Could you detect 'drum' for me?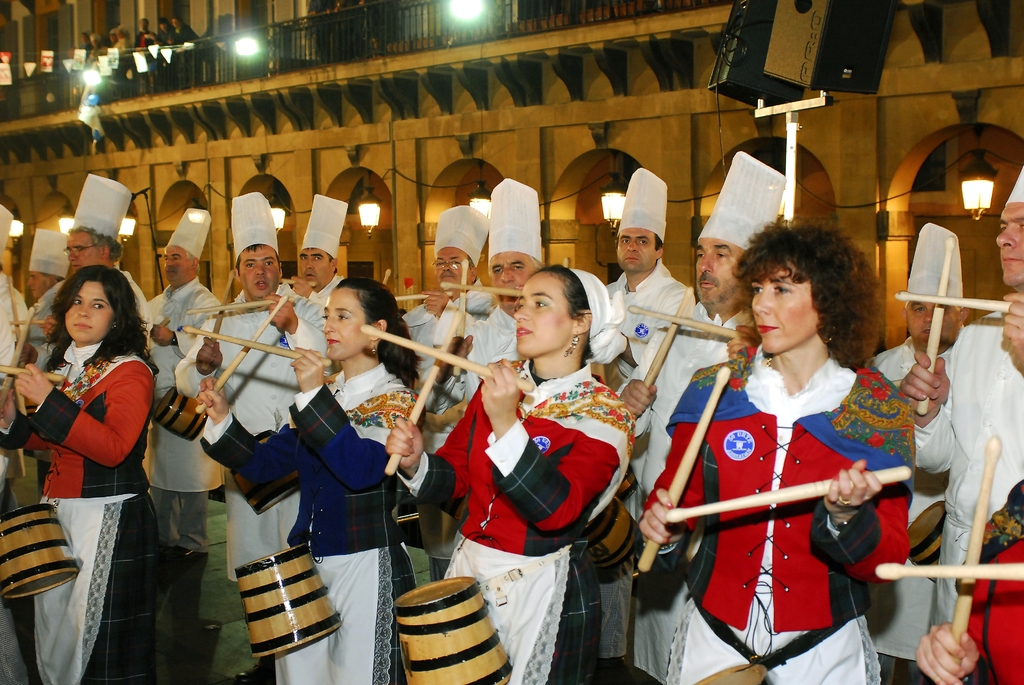
Detection result: bbox(395, 579, 512, 684).
